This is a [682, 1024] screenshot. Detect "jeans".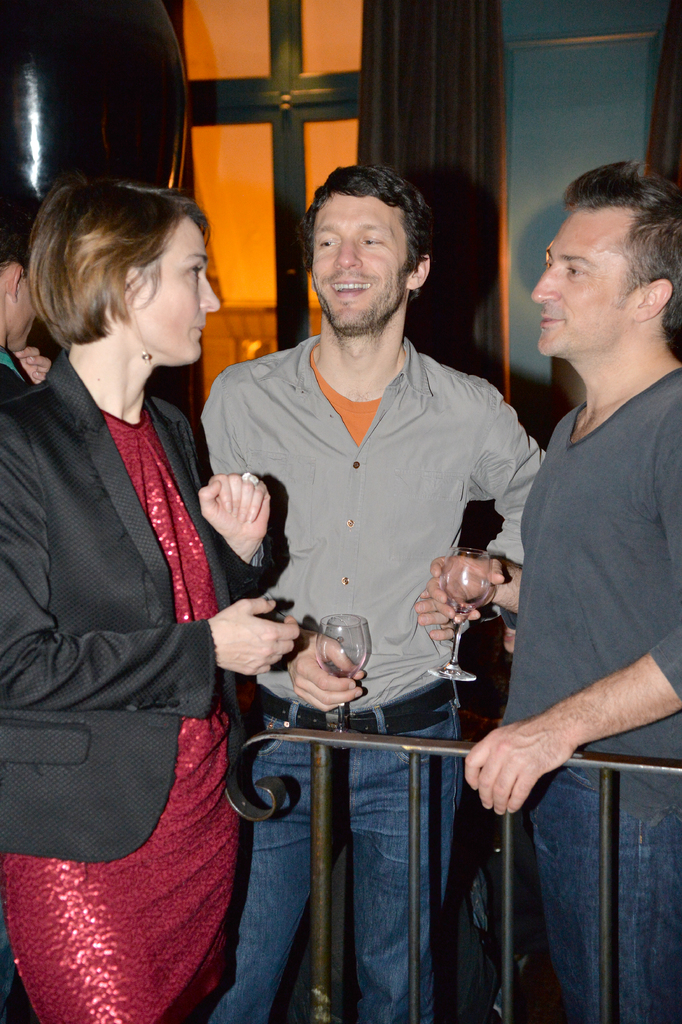
x1=233 y1=703 x2=487 y2=998.
